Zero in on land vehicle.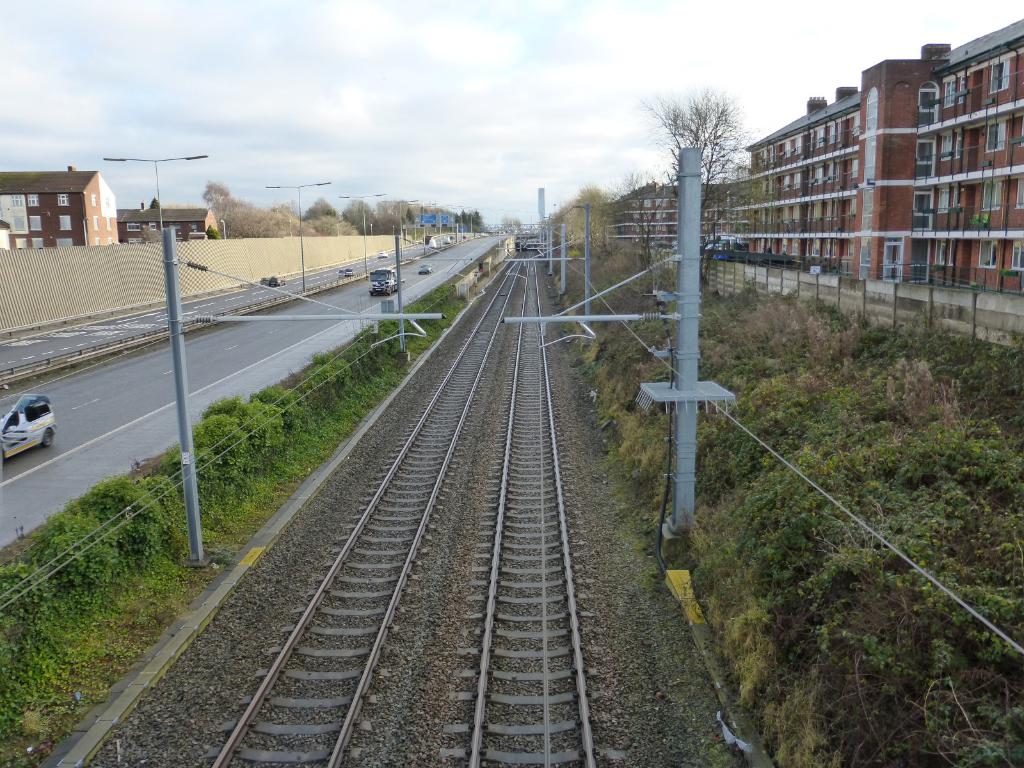
Zeroed in: [346,264,354,278].
